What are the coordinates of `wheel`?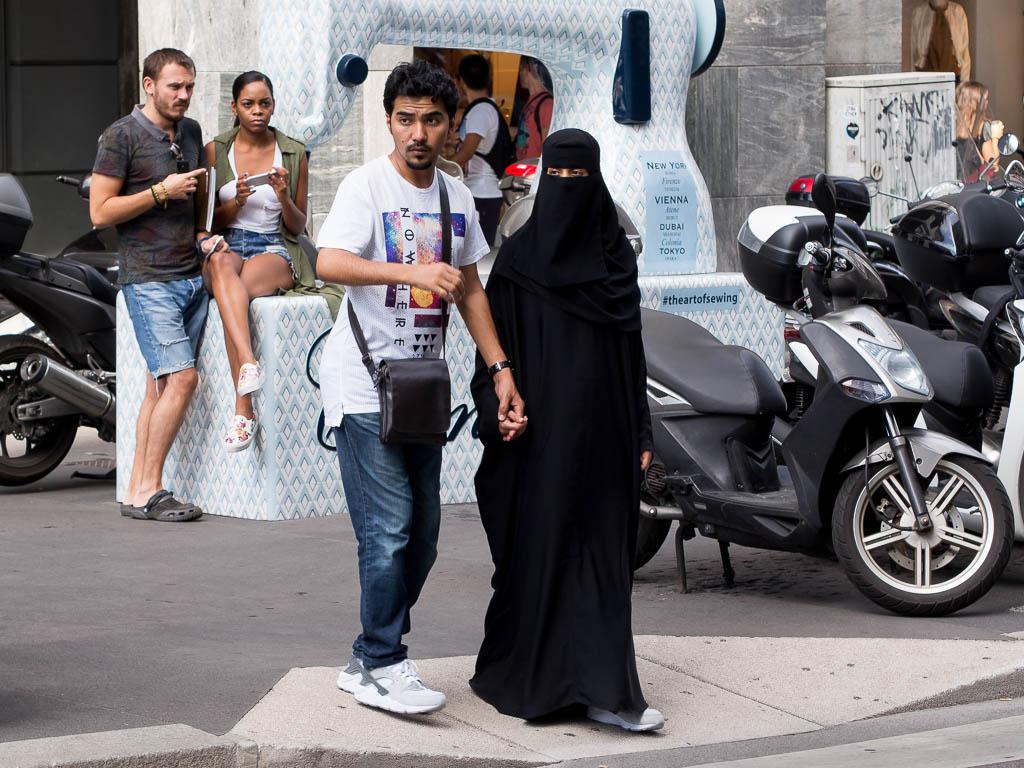
left=841, top=432, right=1003, bottom=609.
